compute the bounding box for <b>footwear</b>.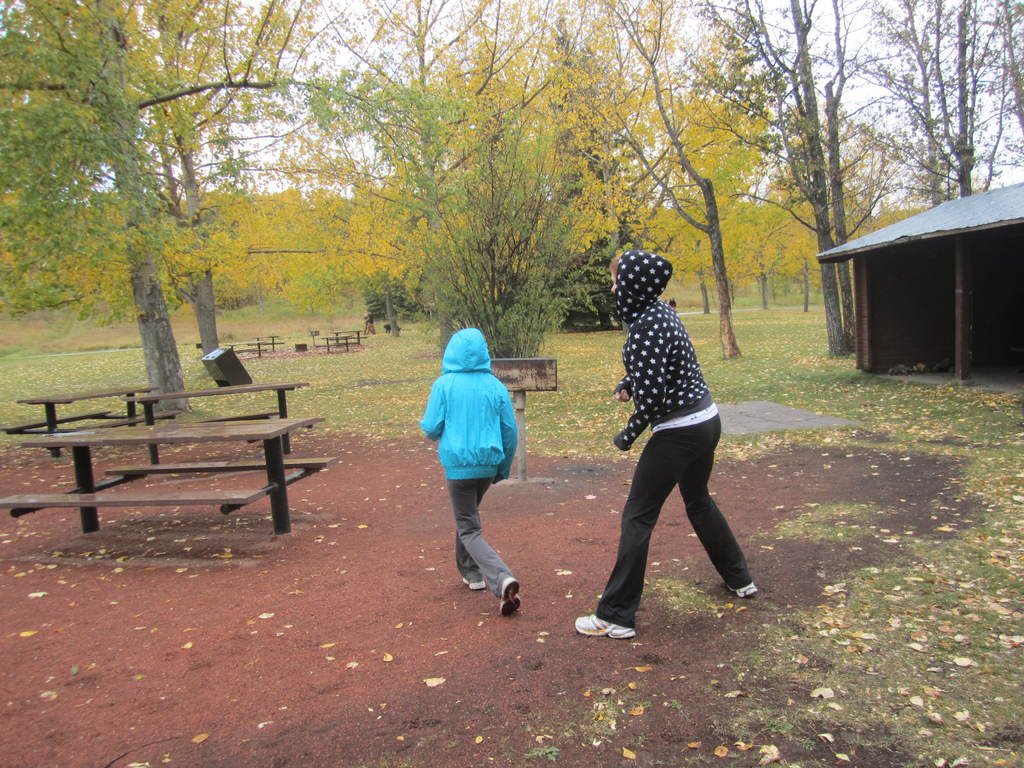
rect(725, 581, 757, 598).
